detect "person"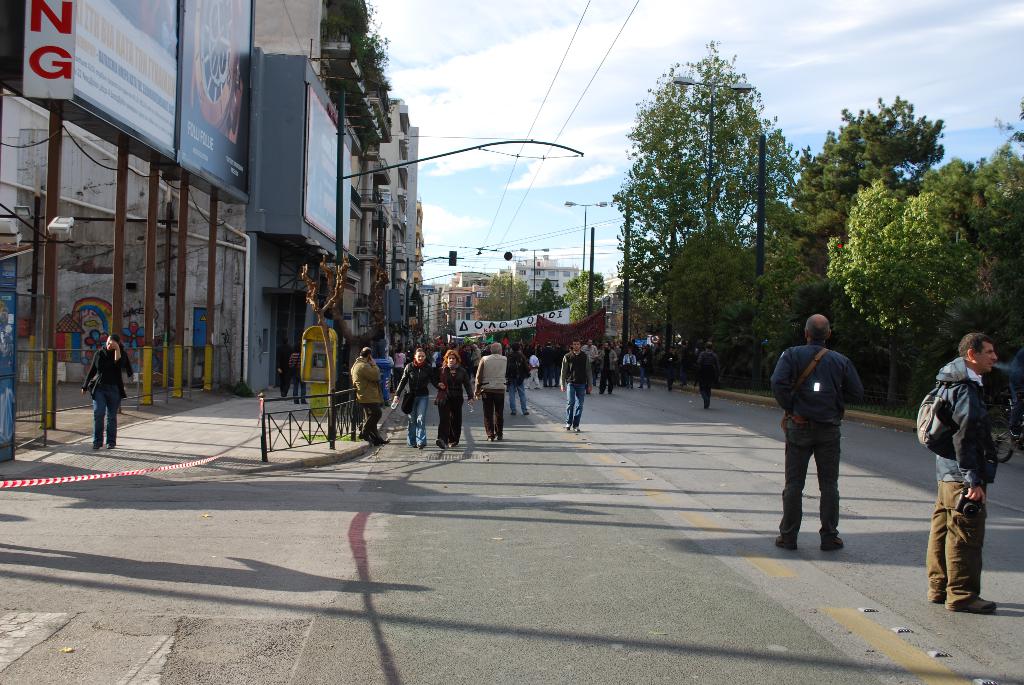
[68, 319, 121, 448]
